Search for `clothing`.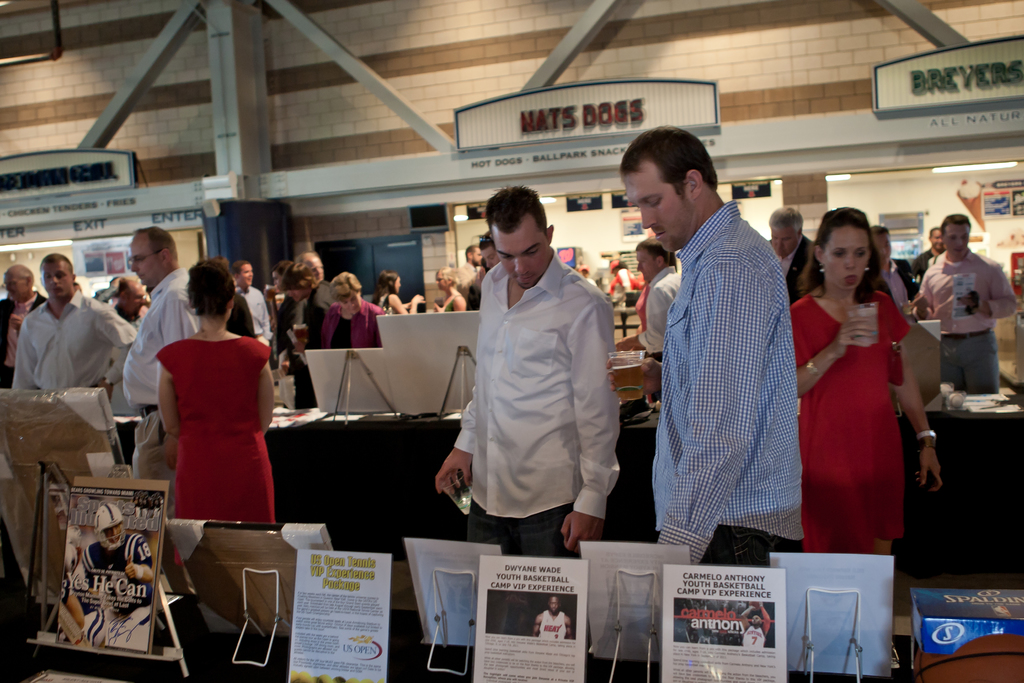
Found at [left=294, top=278, right=341, bottom=408].
